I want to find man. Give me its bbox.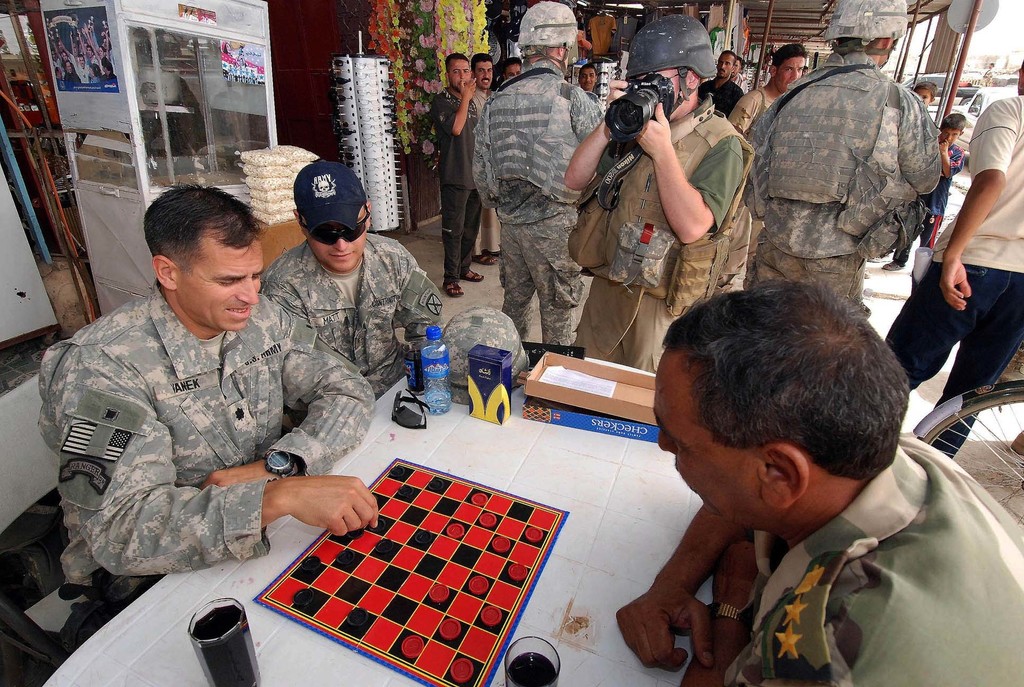
l=881, t=58, r=1023, b=463.
